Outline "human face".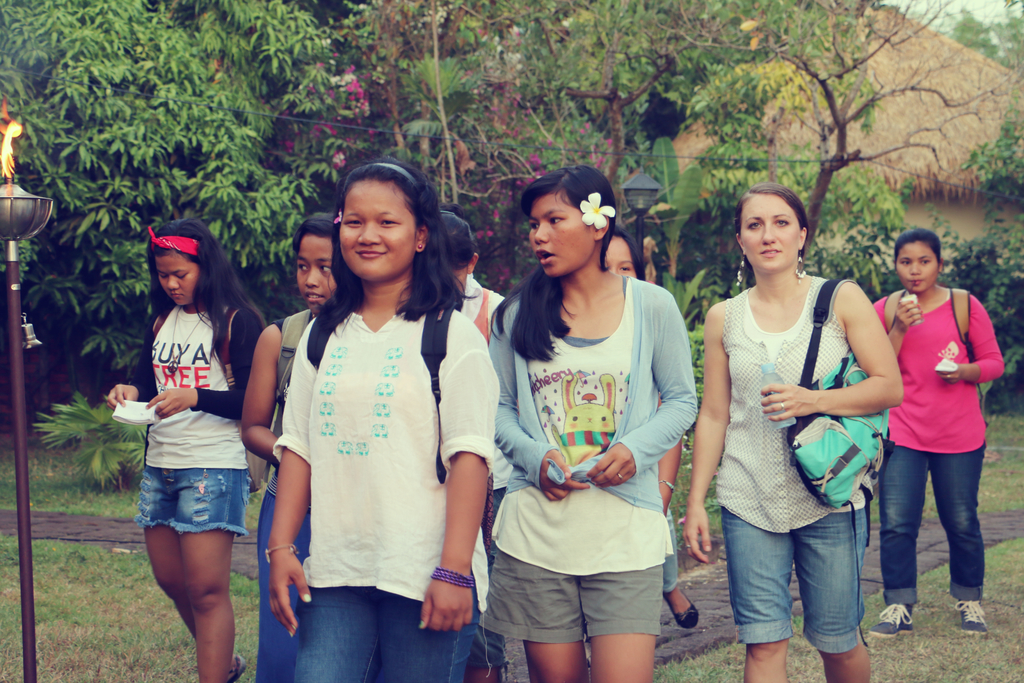
Outline: box(604, 235, 636, 276).
